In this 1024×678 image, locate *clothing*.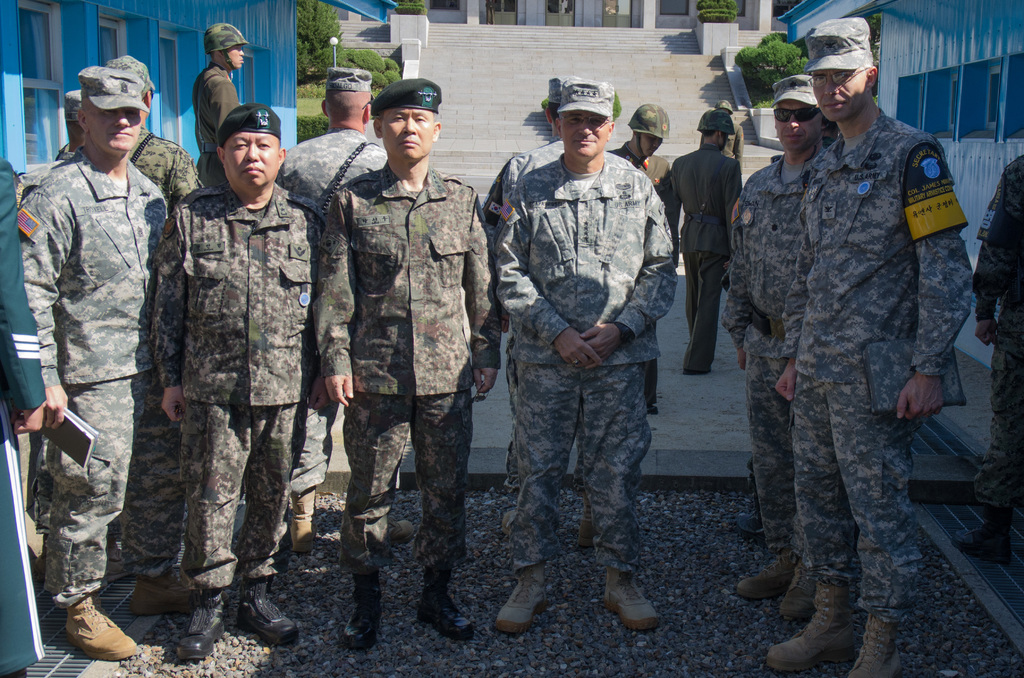
Bounding box: (x1=276, y1=126, x2=388, y2=344).
